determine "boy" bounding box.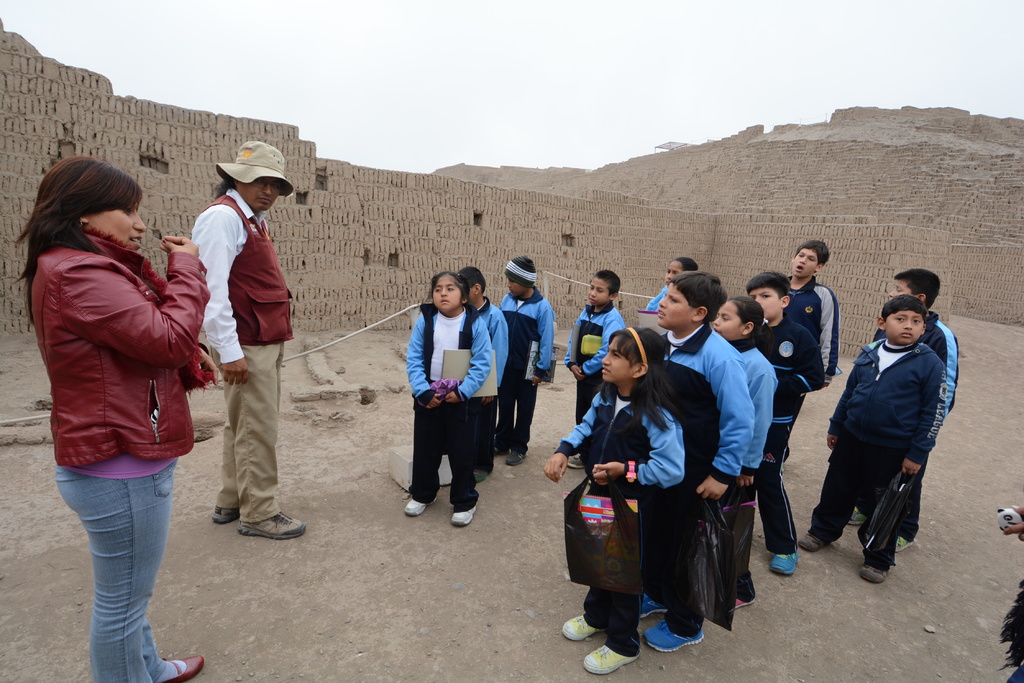
Determined: l=495, t=255, r=555, b=468.
